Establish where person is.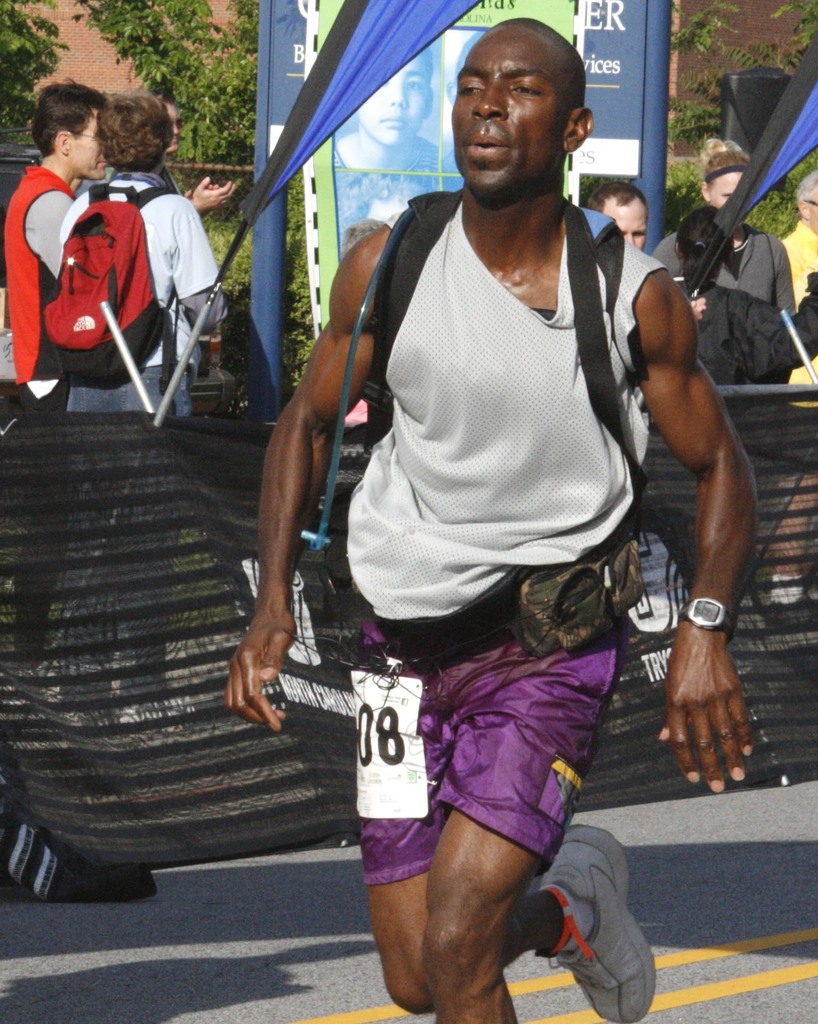
Established at select_region(0, 80, 114, 428).
